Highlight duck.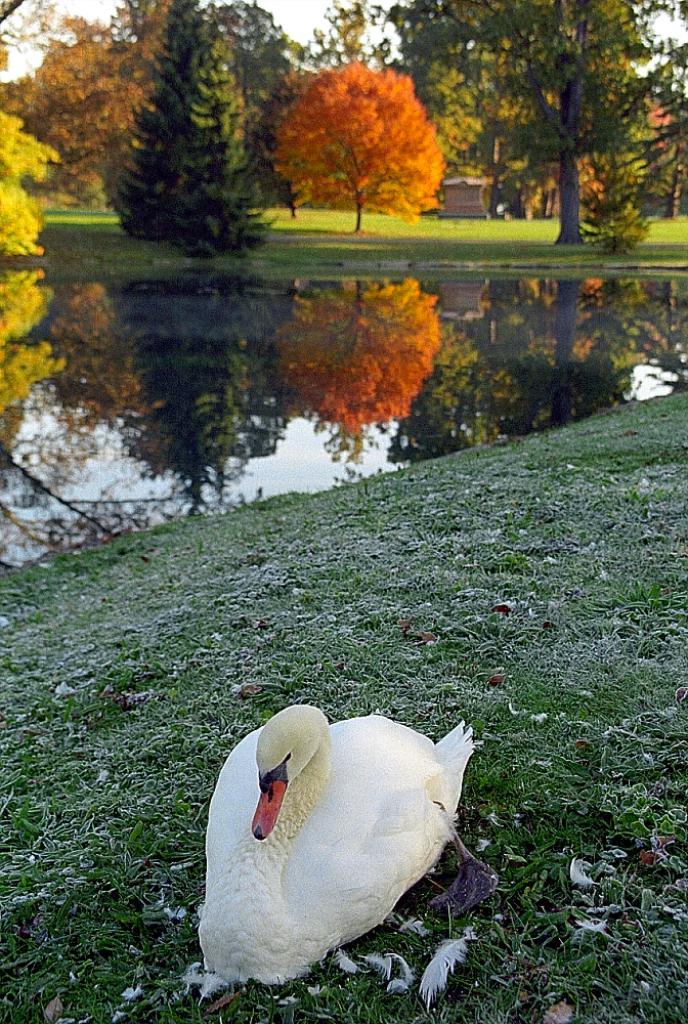
Highlighted region: 197:706:474:985.
